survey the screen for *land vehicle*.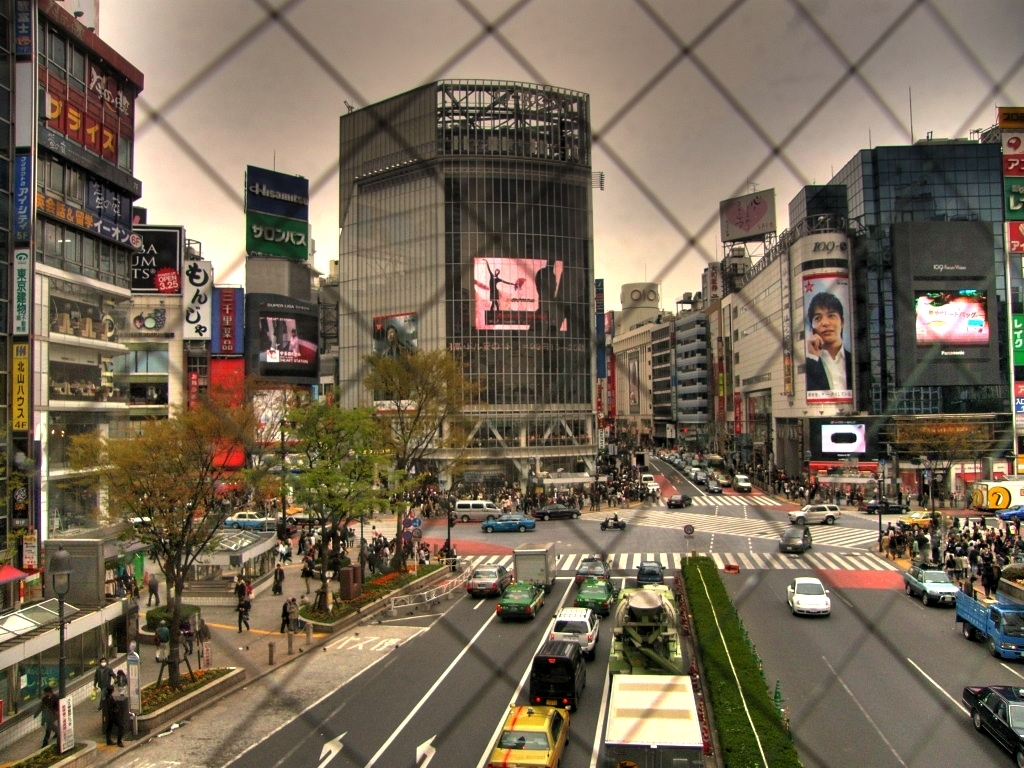
Survey found: BBox(497, 578, 548, 618).
